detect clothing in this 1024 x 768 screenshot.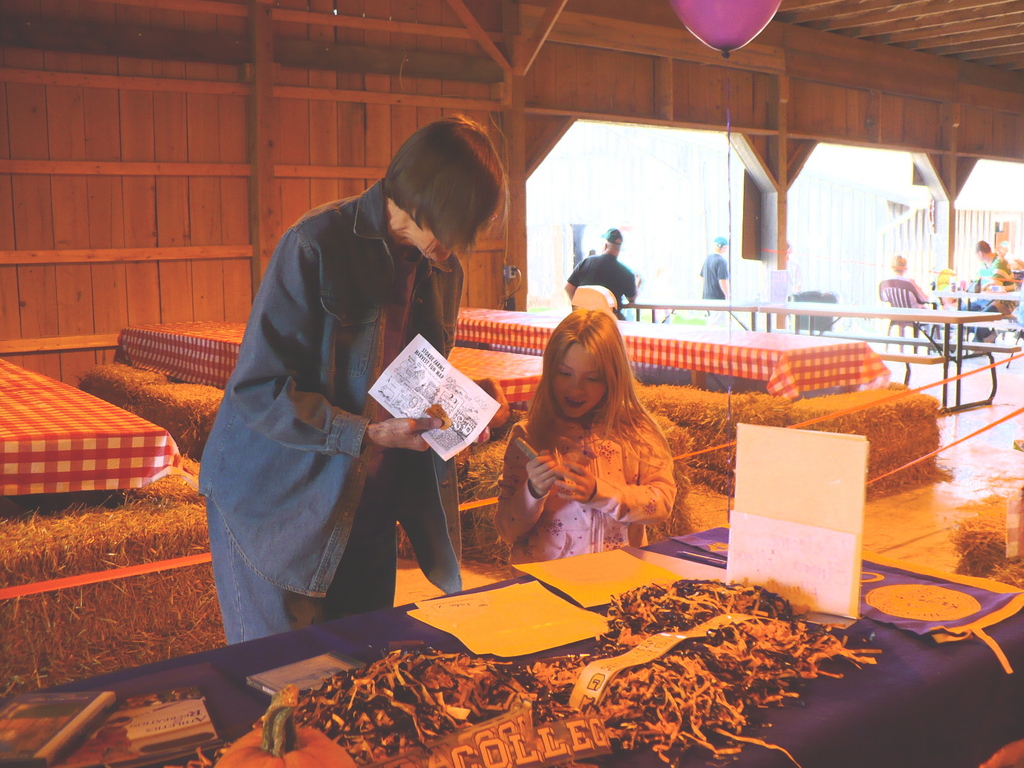
Detection: {"x1": 568, "y1": 250, "x2": 636, "y2": 321}.
